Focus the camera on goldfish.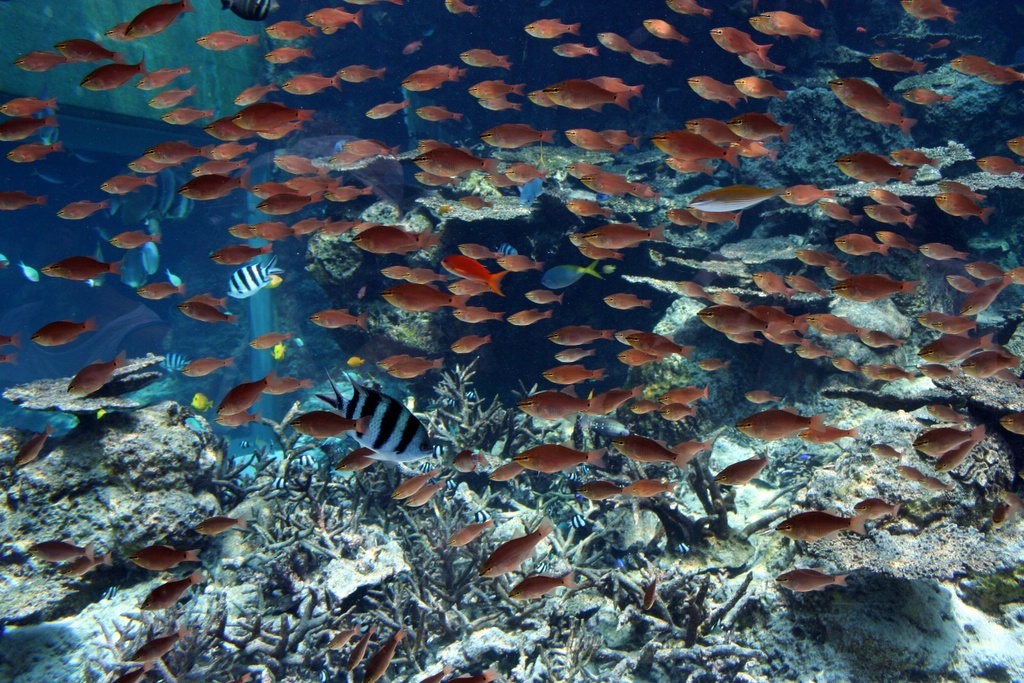
Focus region: BBox(910, 424, 983, 459).
